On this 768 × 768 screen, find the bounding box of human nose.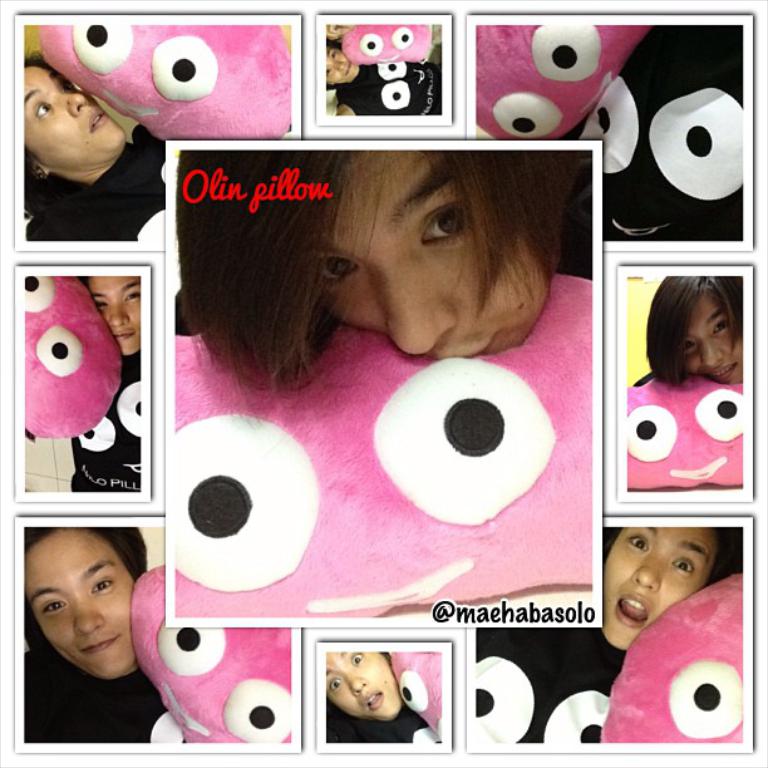
Bounding box: BBox(75, 596, 108, 637).
